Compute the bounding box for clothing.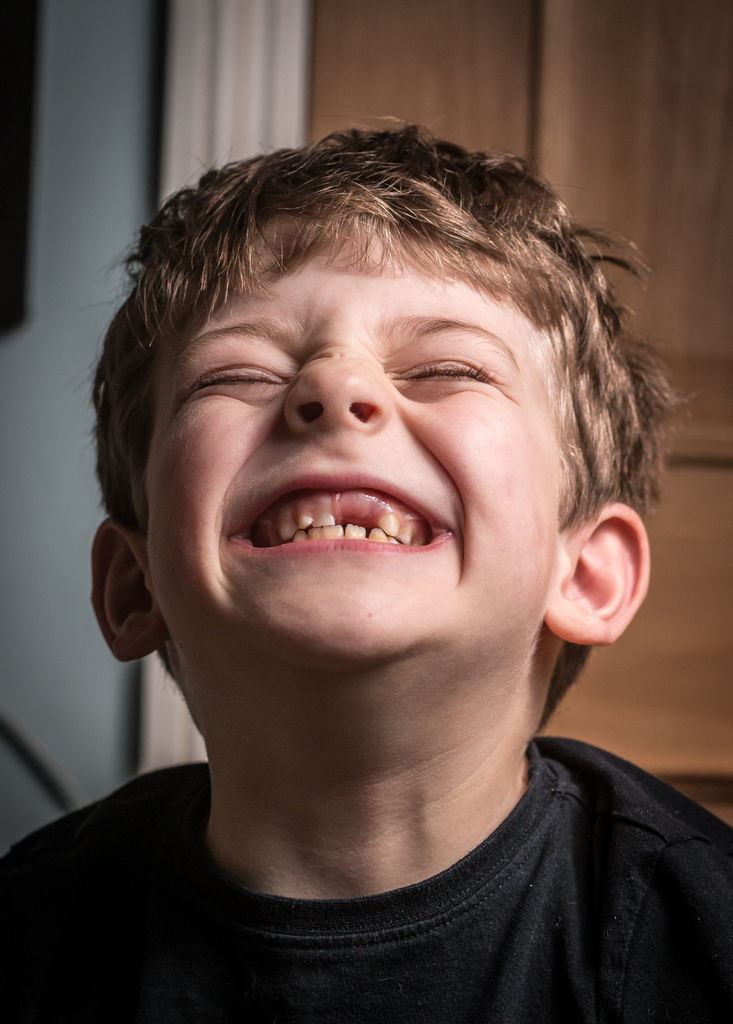
[left=6, top=716, right=732, bottom=1004].
